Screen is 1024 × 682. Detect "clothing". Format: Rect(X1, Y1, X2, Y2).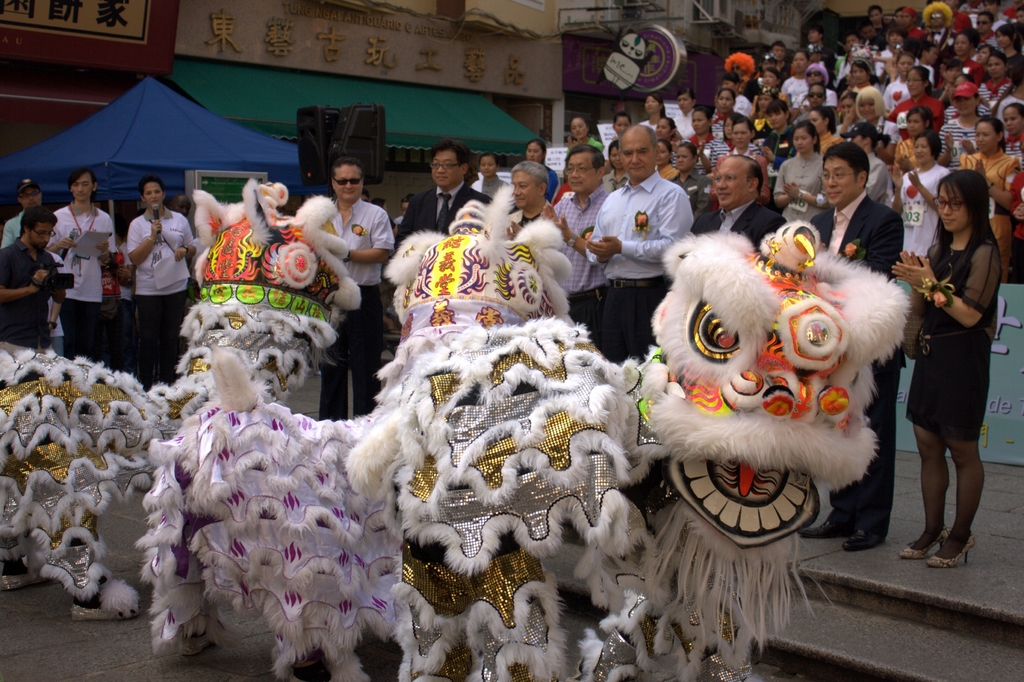
Rect(45, 199, 118, 362).
